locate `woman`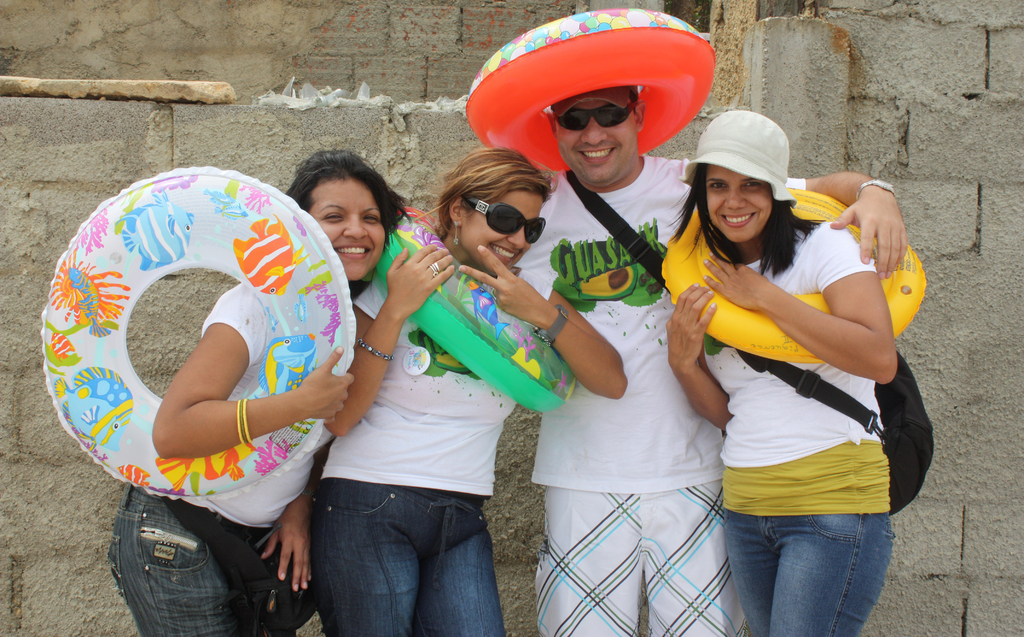
x1=109, y1=142, x2=410, y2=636
